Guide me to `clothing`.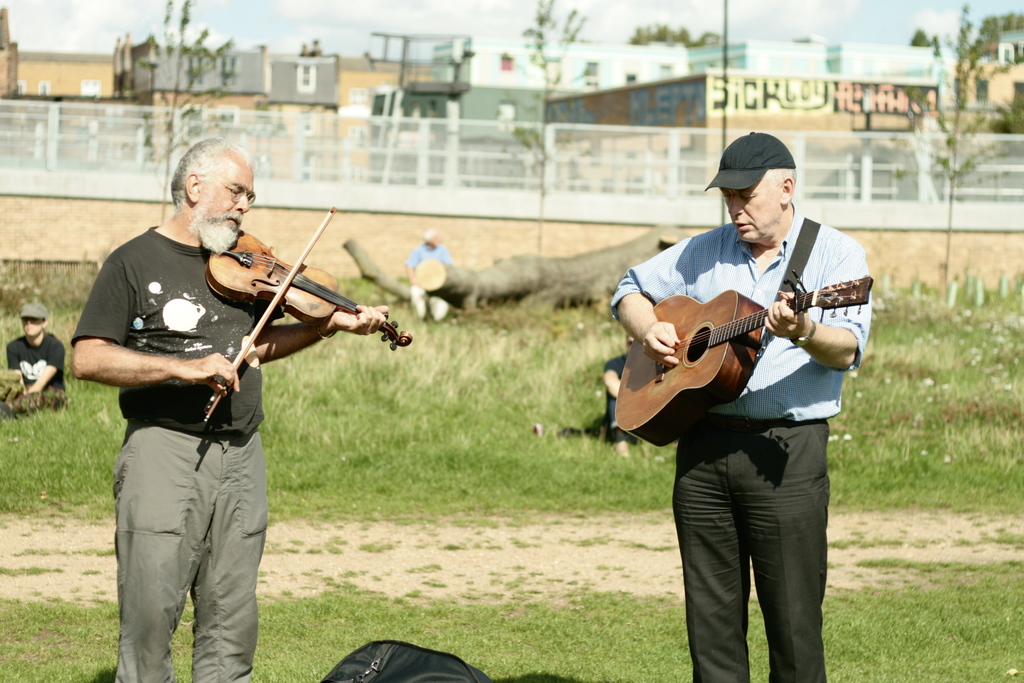
Guidance: bbox=[605, 213, 865, 420].
